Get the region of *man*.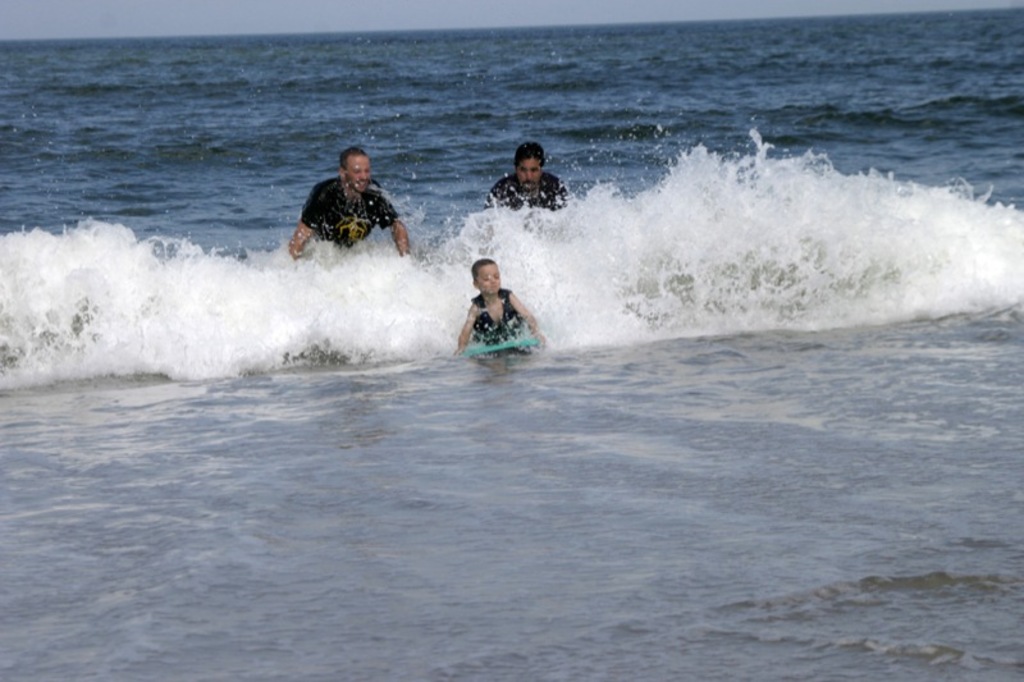
locate(268, 134, 413, 280).
